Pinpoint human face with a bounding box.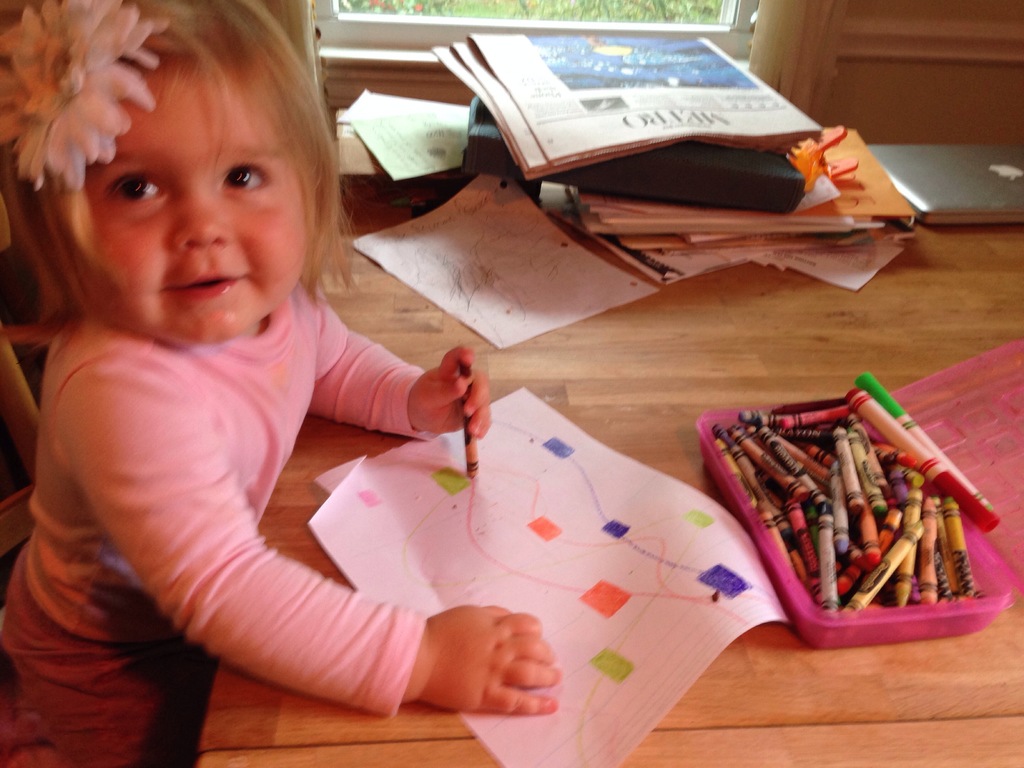
46 31 301 343.
